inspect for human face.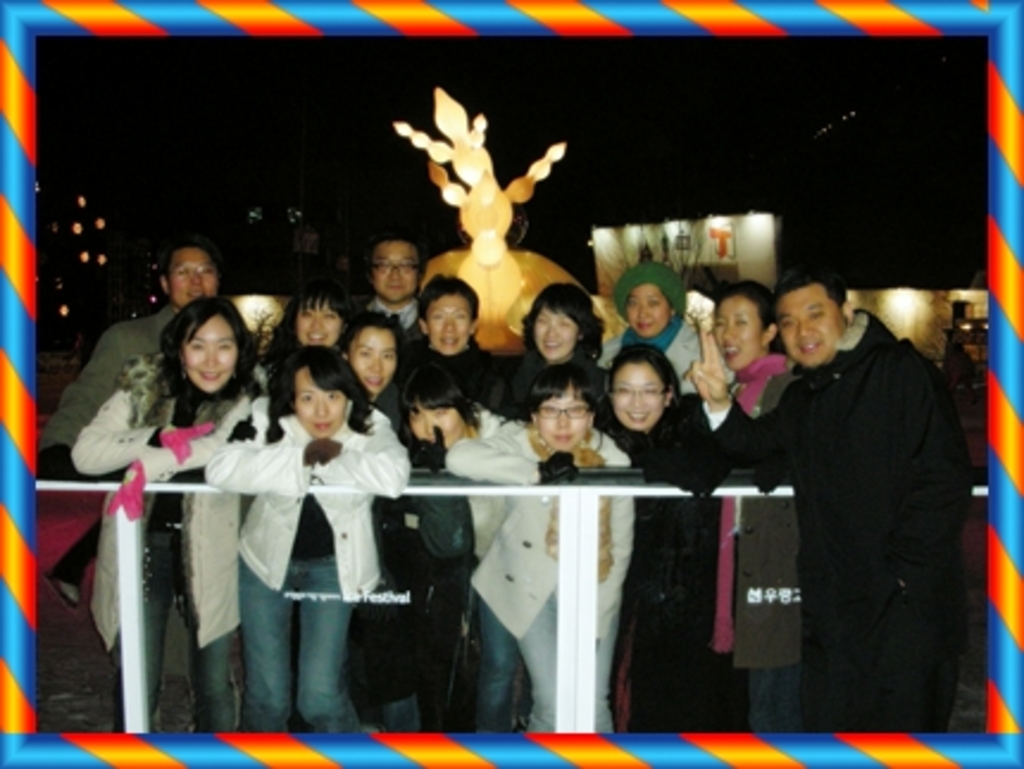
Inspection: l=533, t=305, r=579, b=362.
